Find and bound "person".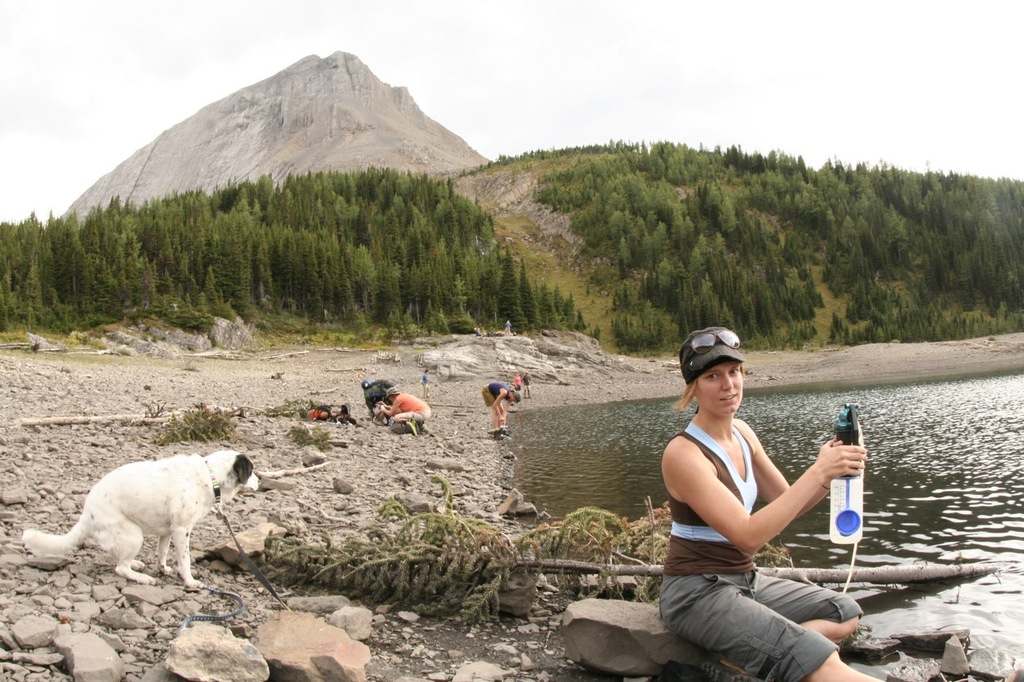
Bound: pyautogui.locateOnScreen(486, 386, 518, 435).
